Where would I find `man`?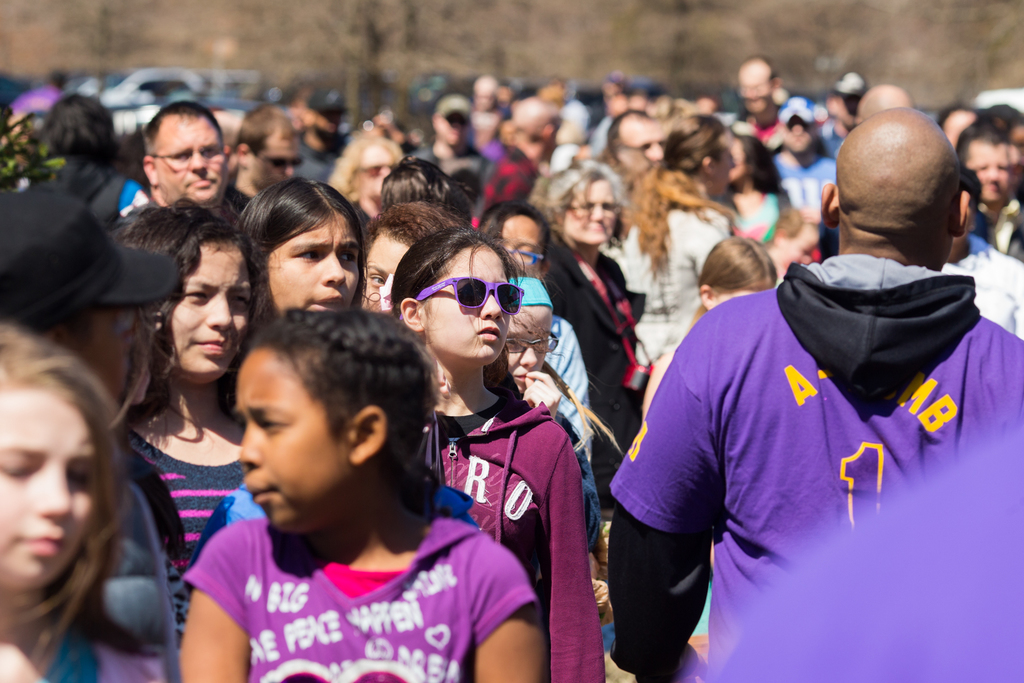
At {"left": 856, "top": 85, "right": 913, "bottom": 120}.
